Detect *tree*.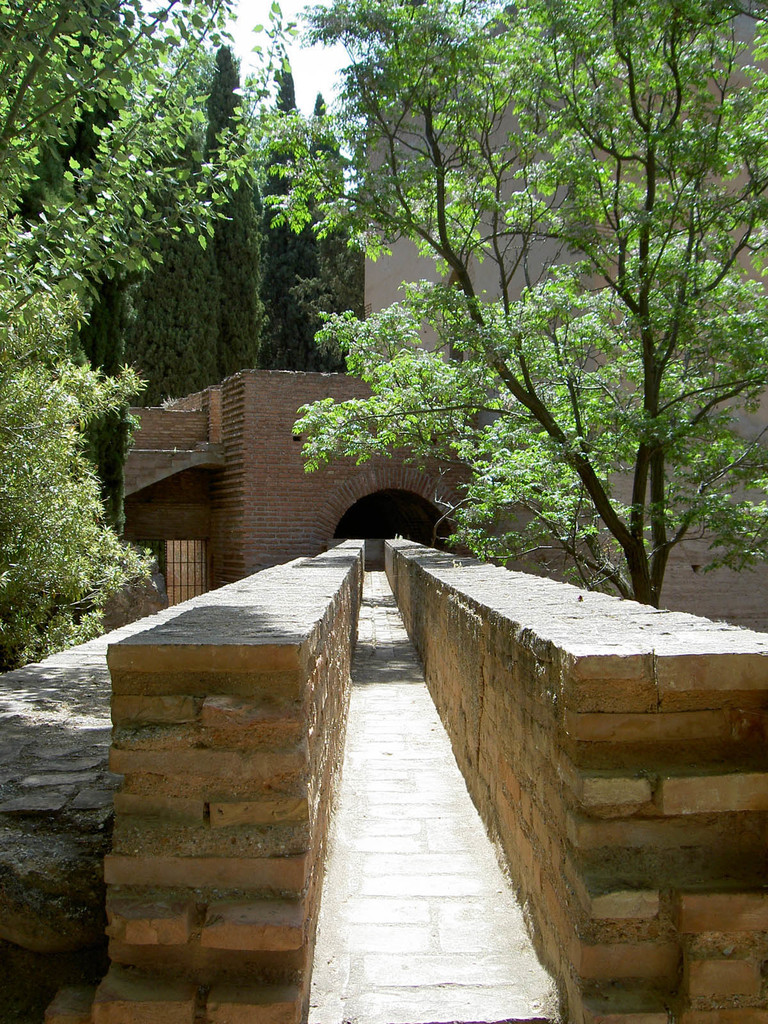
Detected at 295/93/363/373.
